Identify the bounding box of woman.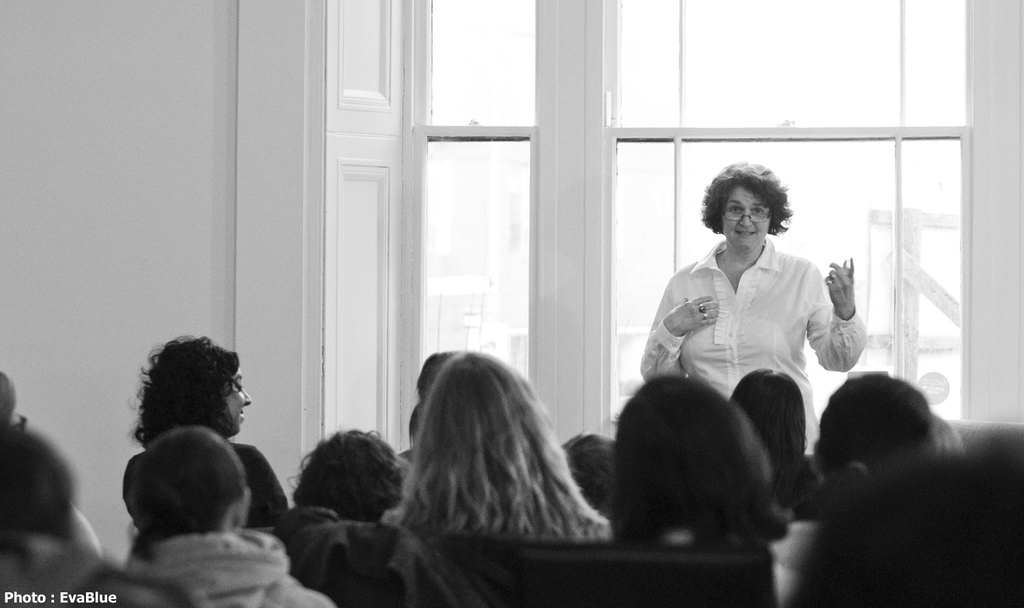
{"x1": 119, "y1": 325, "x2": 292, "y2": 535}.
